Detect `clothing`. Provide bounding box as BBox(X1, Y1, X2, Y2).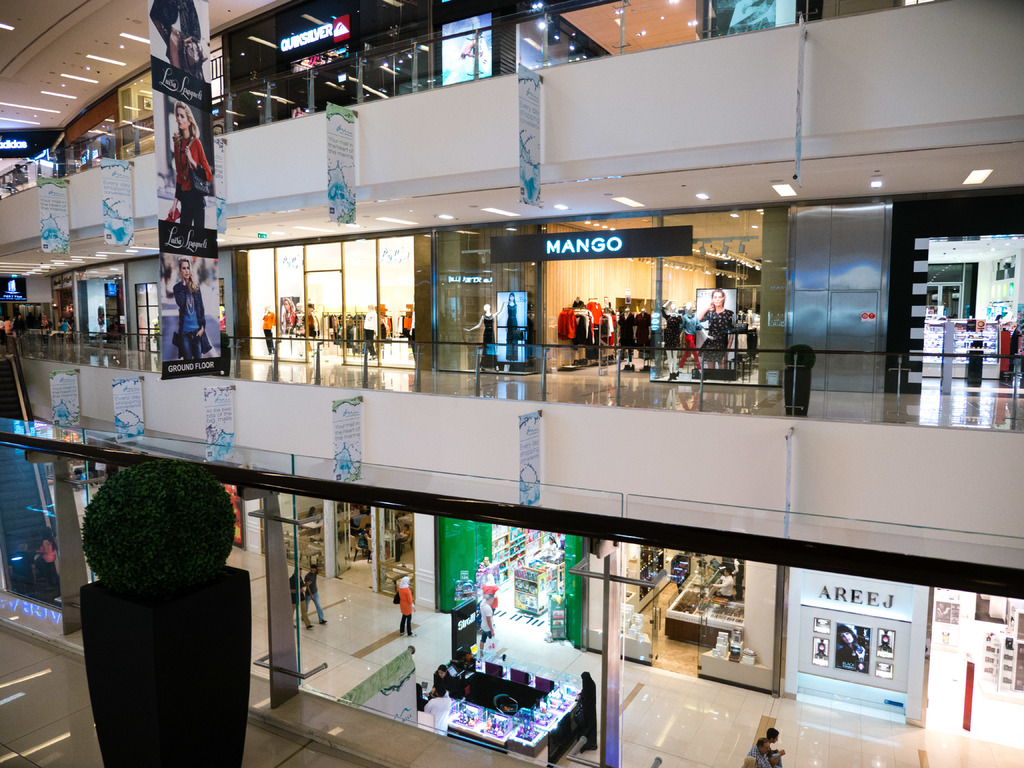
BBox(834, 637, 868, 668).
